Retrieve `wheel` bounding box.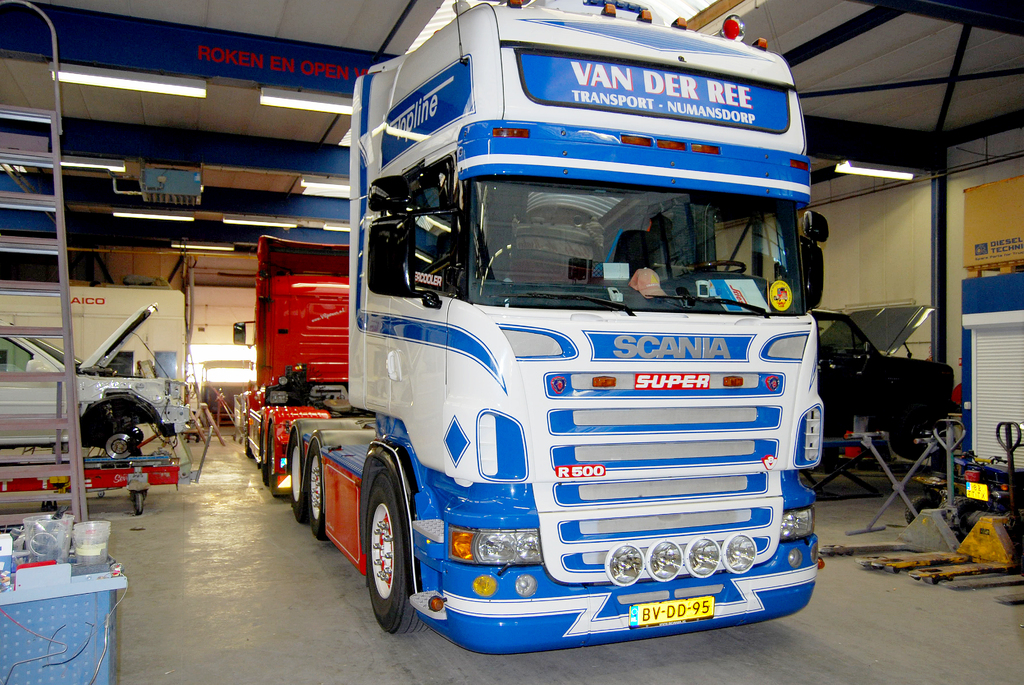
Bounding box: [left=907, top=495, right=938, bottom=524].
